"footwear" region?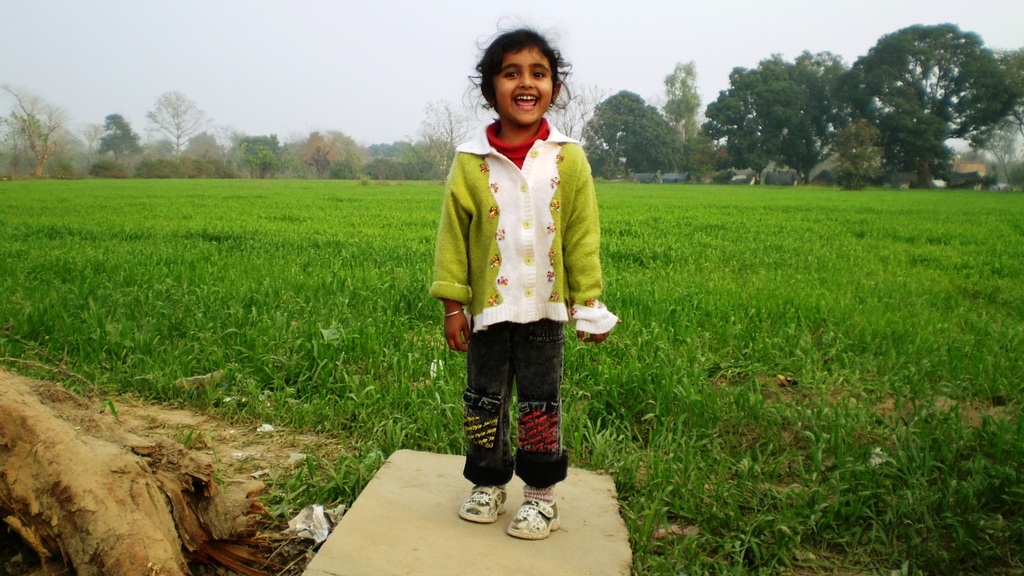
bbox=(502, 488, 561, 547)
